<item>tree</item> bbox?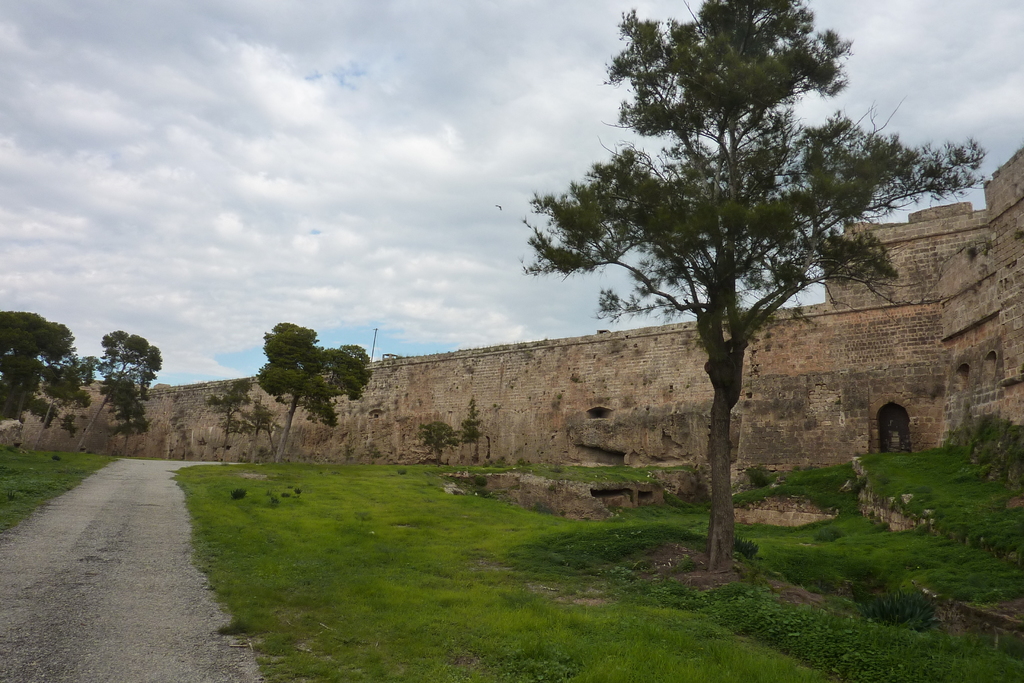
(209,375,252,458)
